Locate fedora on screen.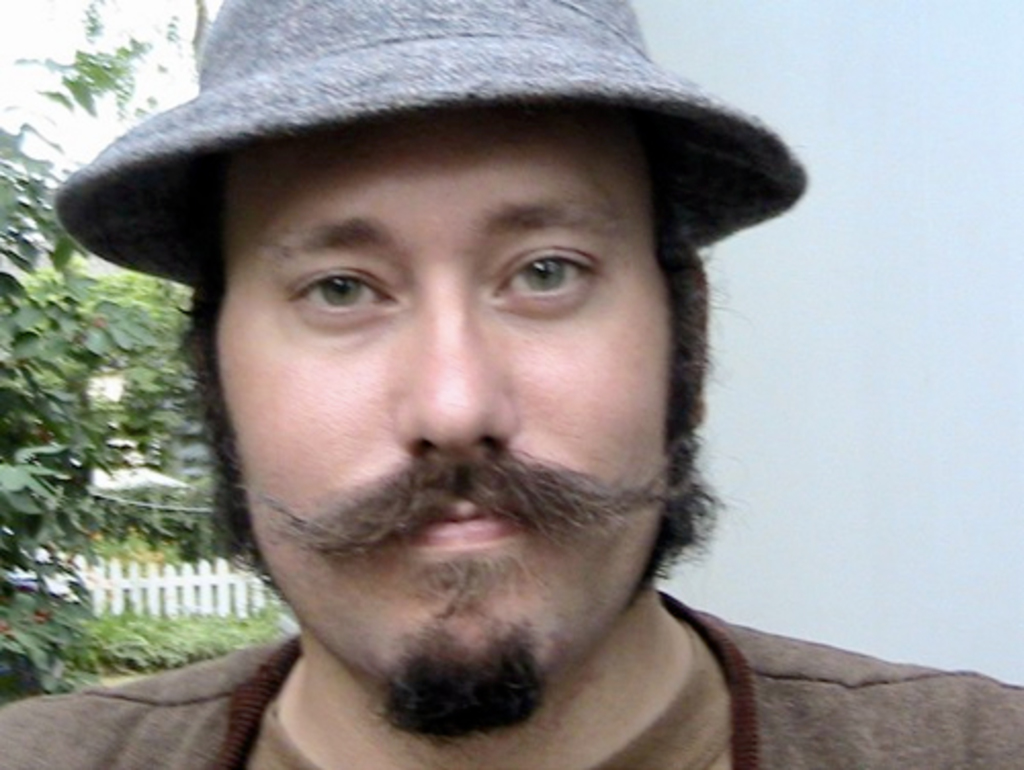
On screen at <region>55, 0, 807, 283</region>.
